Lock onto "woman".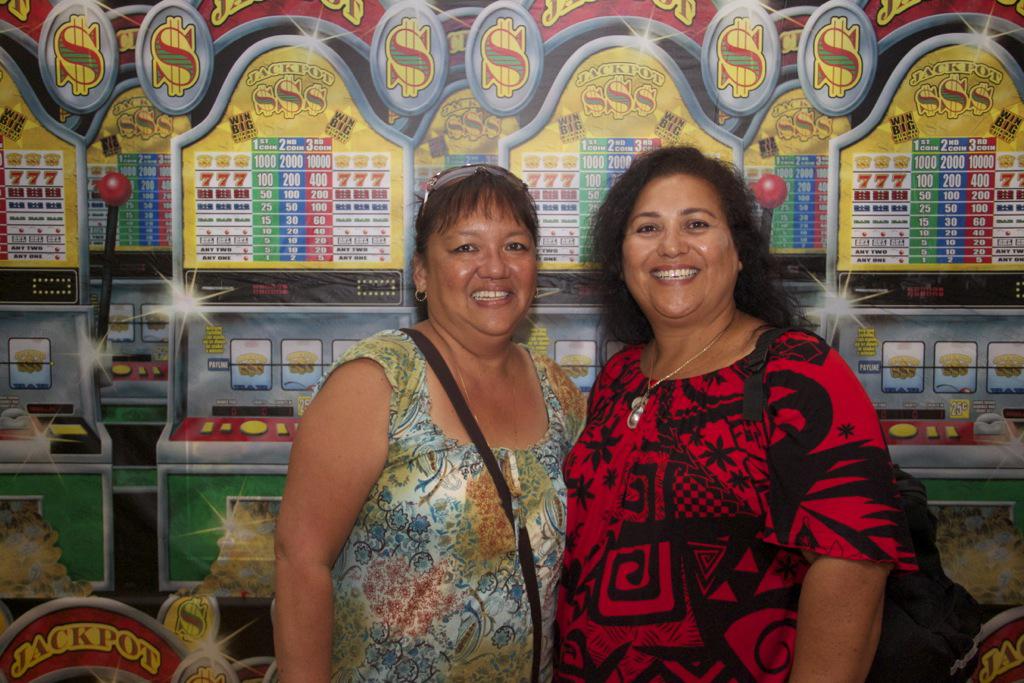
Locked: pyautogui.locateOnScreen(547, 136, 938, 682).
